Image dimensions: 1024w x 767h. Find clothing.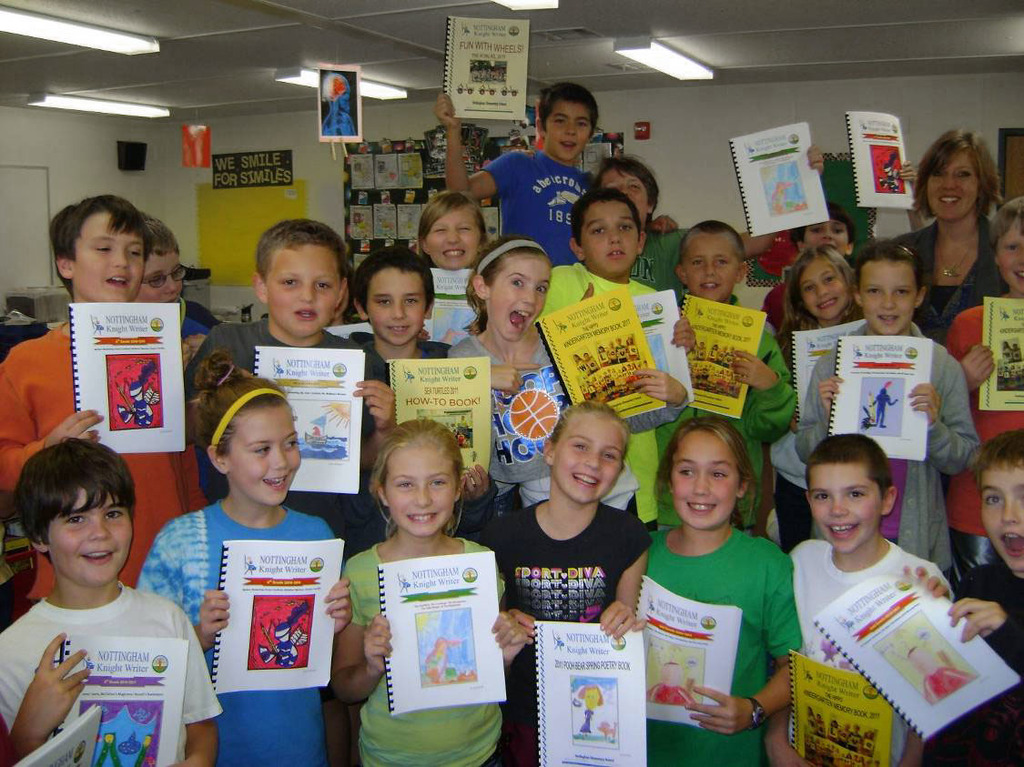
locate(891, 220, 1013, 344).
